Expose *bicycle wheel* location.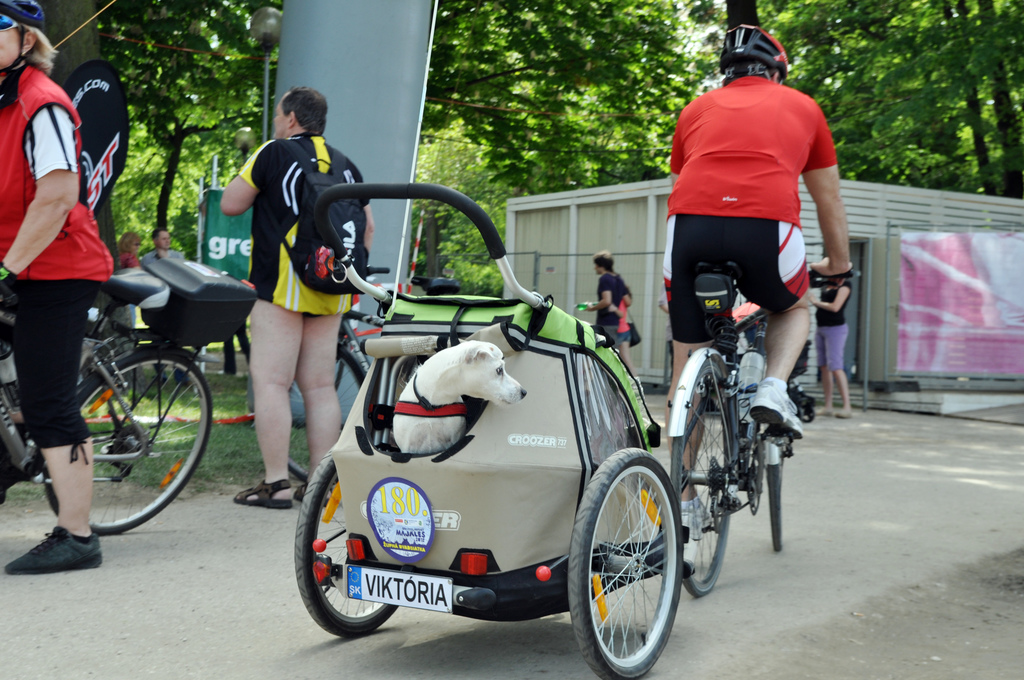
Exposed at crop(669, 355, 737, 598).
